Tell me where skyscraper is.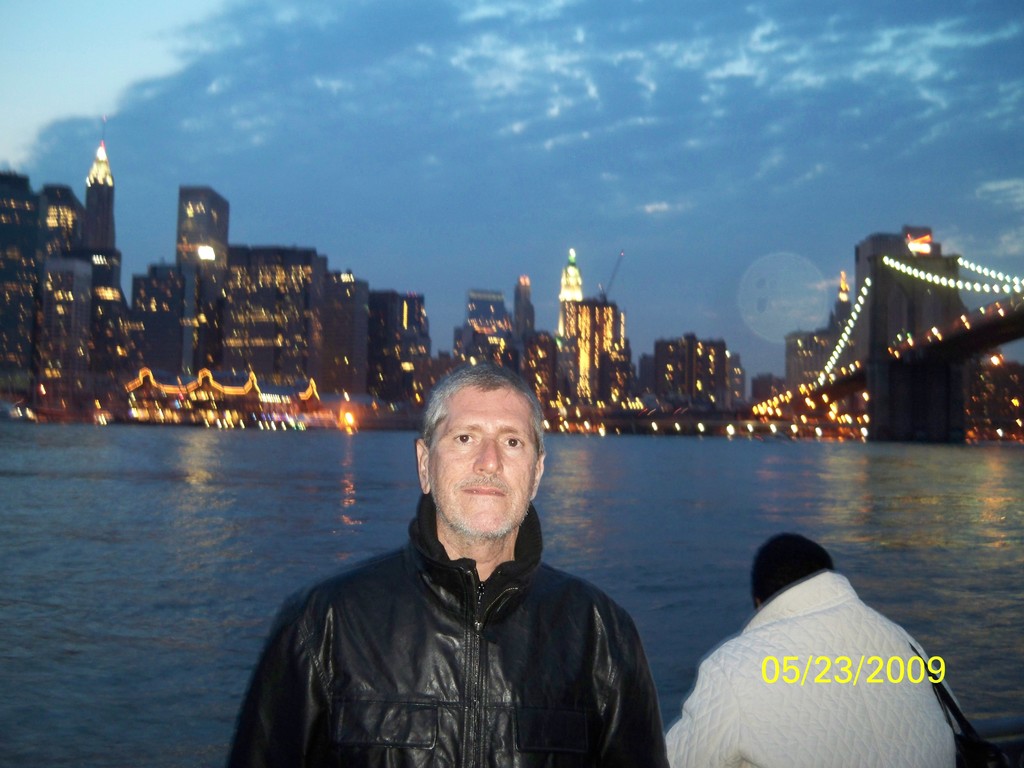
skyscraper is at pyautogui.locateOnScreen(193, 243, 334, 387).
